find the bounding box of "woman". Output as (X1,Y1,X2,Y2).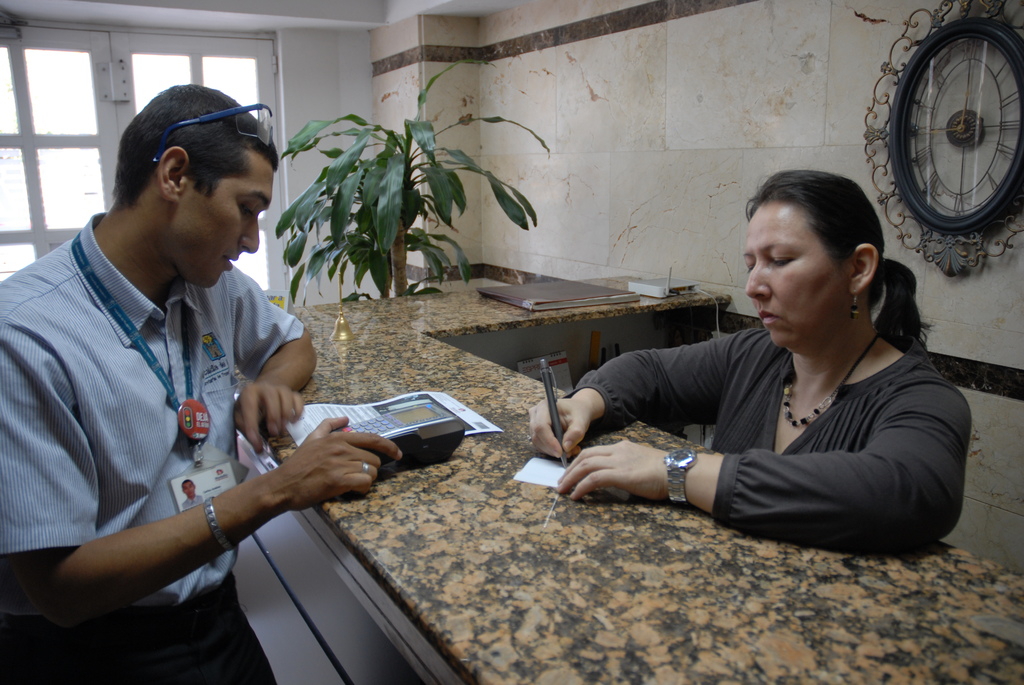
(529,167,972,556).
